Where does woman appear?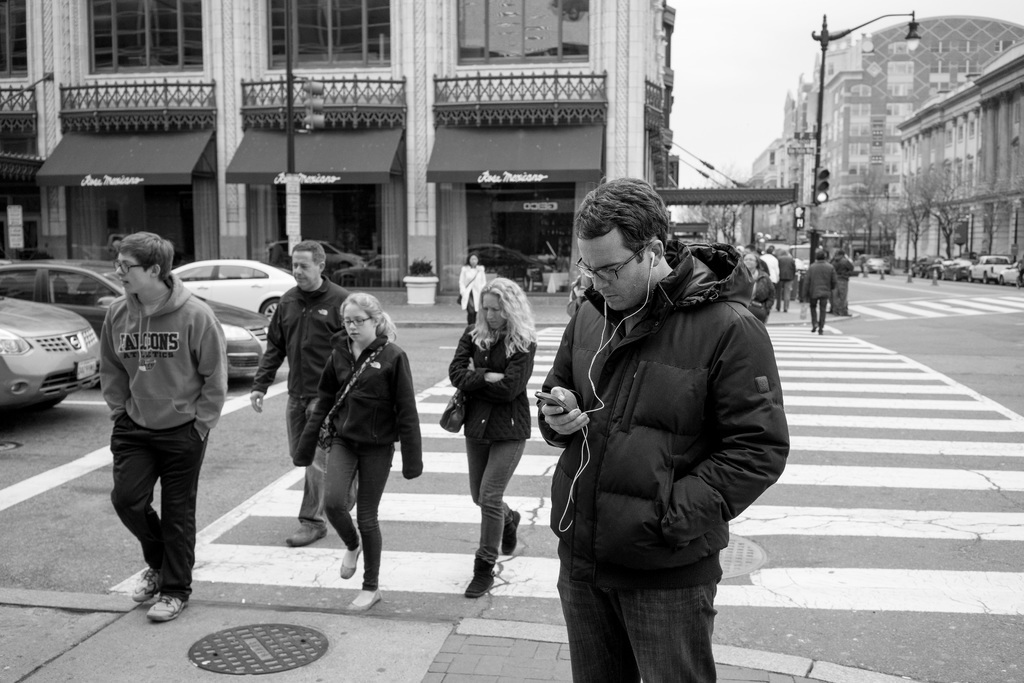
Appears at (x1=291, y1=291, x2=426, y2=613).
